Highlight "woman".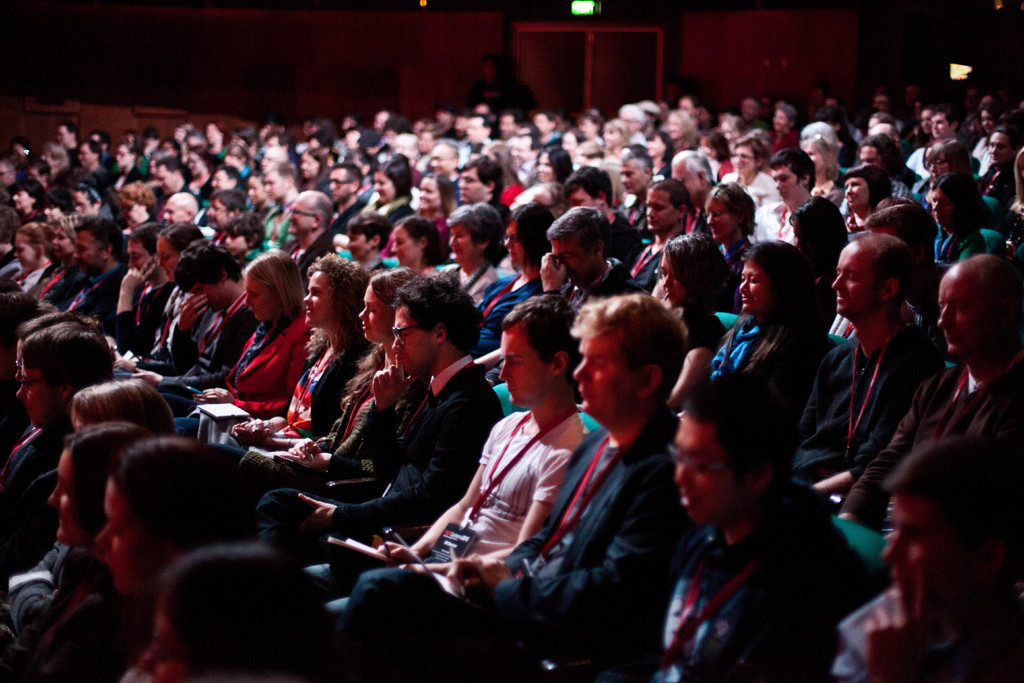
Highlighted region: locate(703, 246, 835, 411).
